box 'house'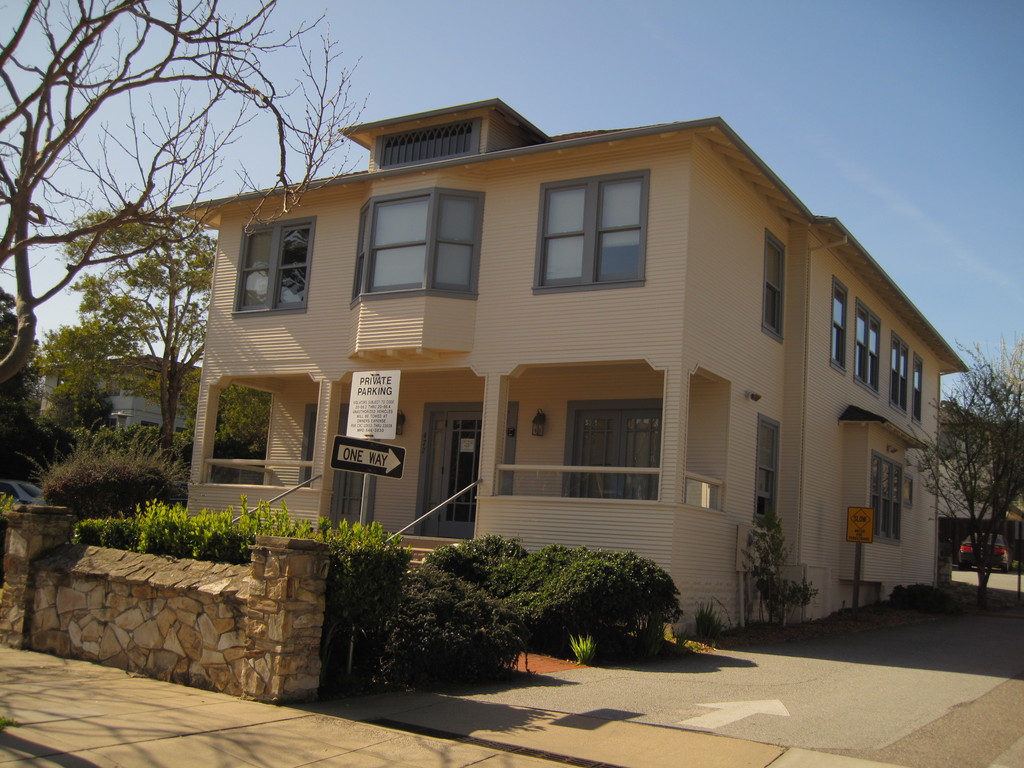
<box>39,356,211,465</box>
